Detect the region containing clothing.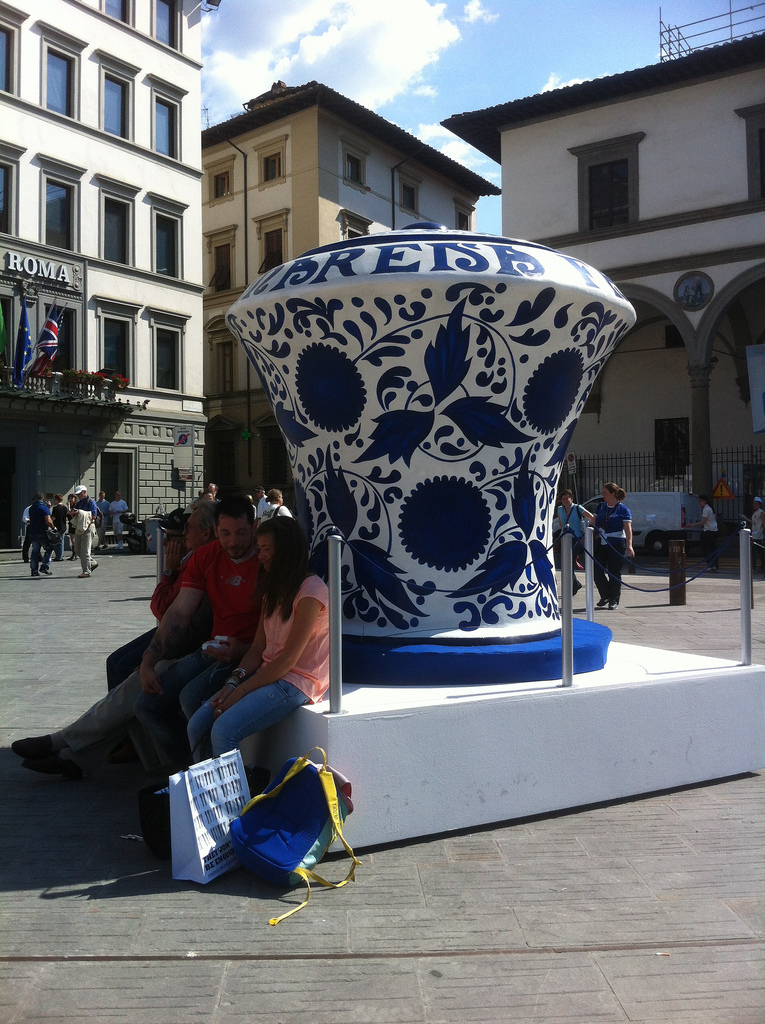
locate(188, 574, 346, 780).
